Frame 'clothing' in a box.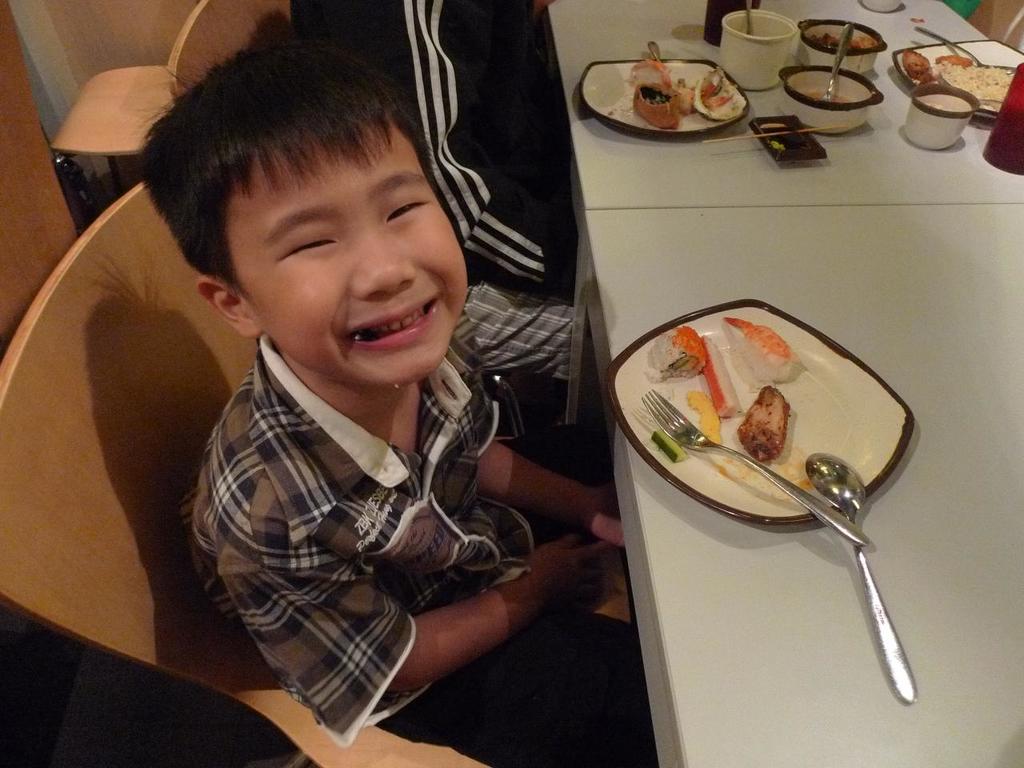
left=79, top=90, right=559, bottom=760.
